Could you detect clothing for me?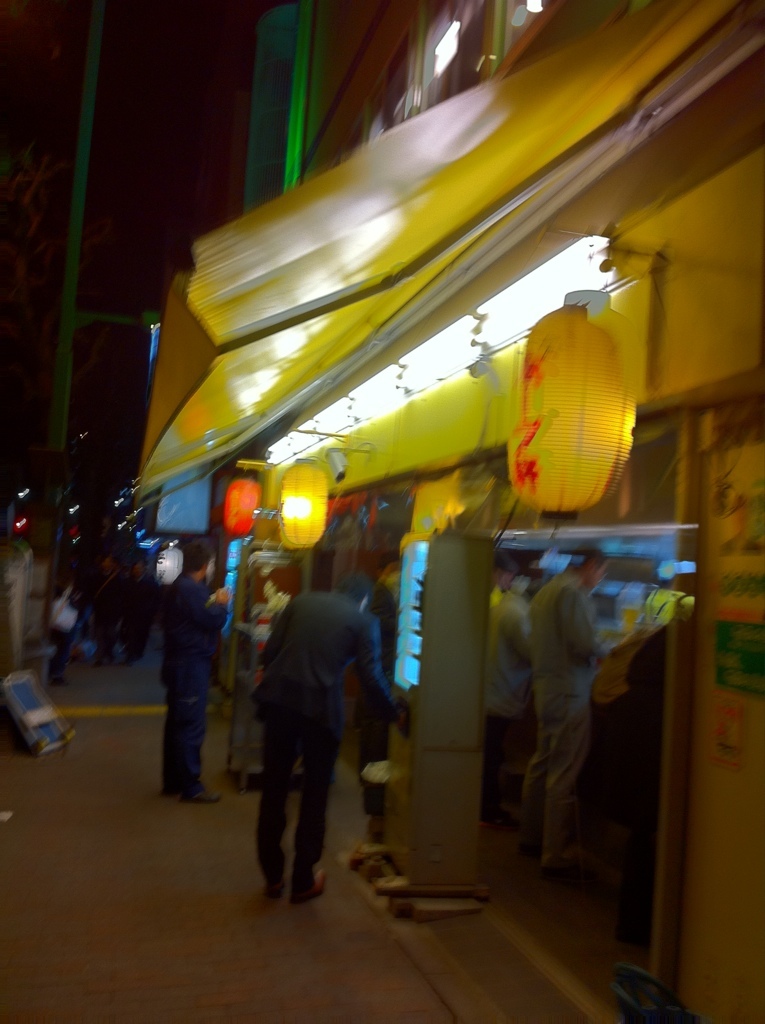
Detection result: region(243, 578, 403, 893).
